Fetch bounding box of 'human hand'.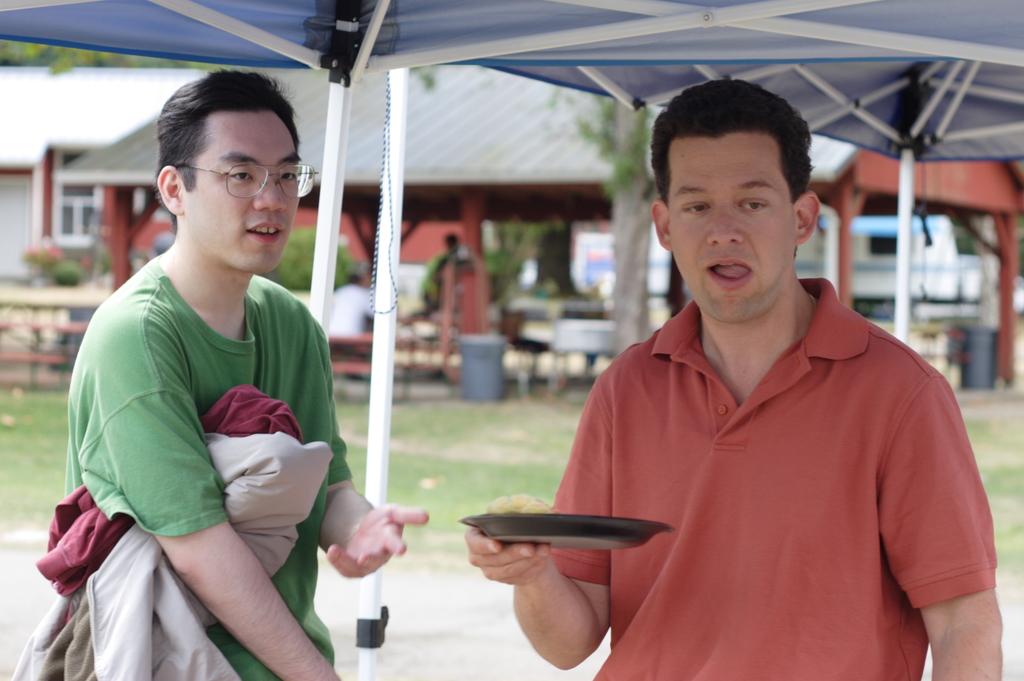
Bbox: (316,502,403,595).
